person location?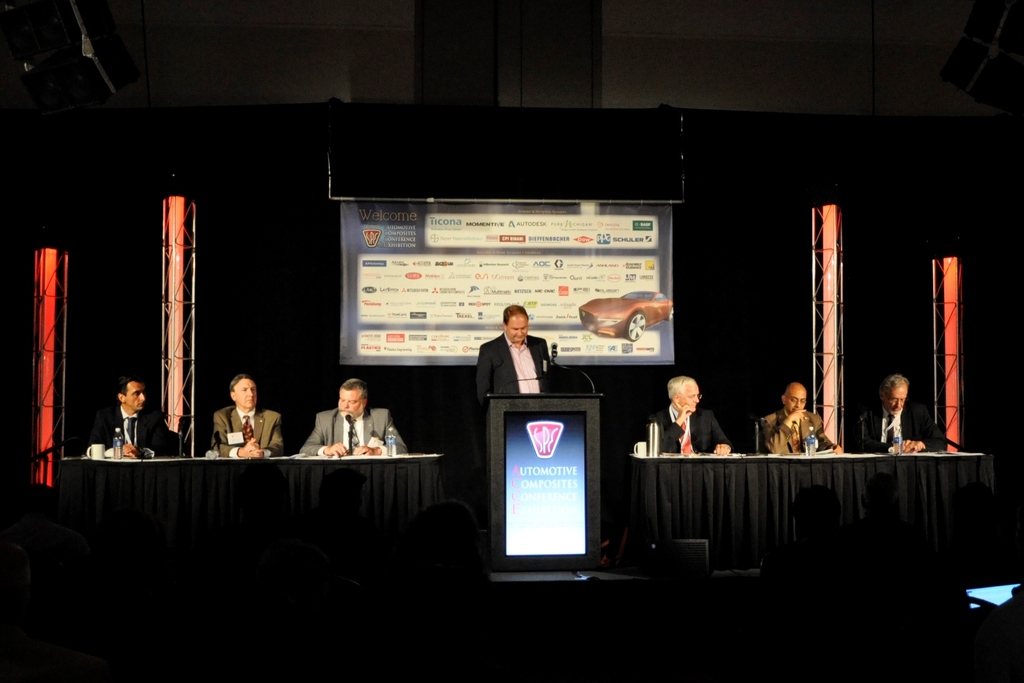
666:374:725:465
